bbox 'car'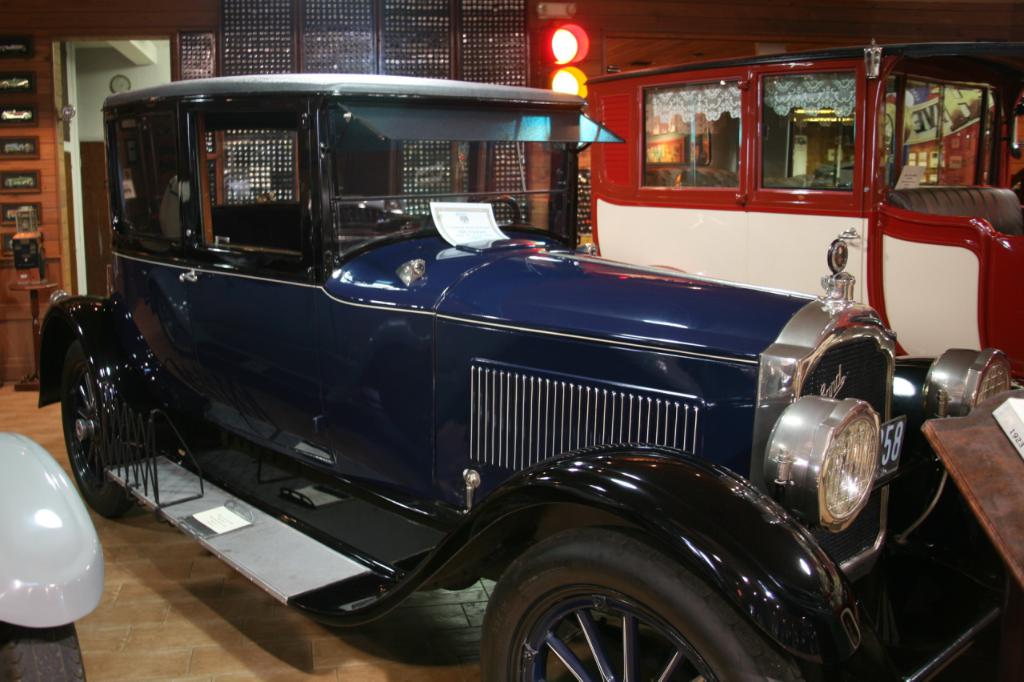
detection(0, 403, 102, 681)
